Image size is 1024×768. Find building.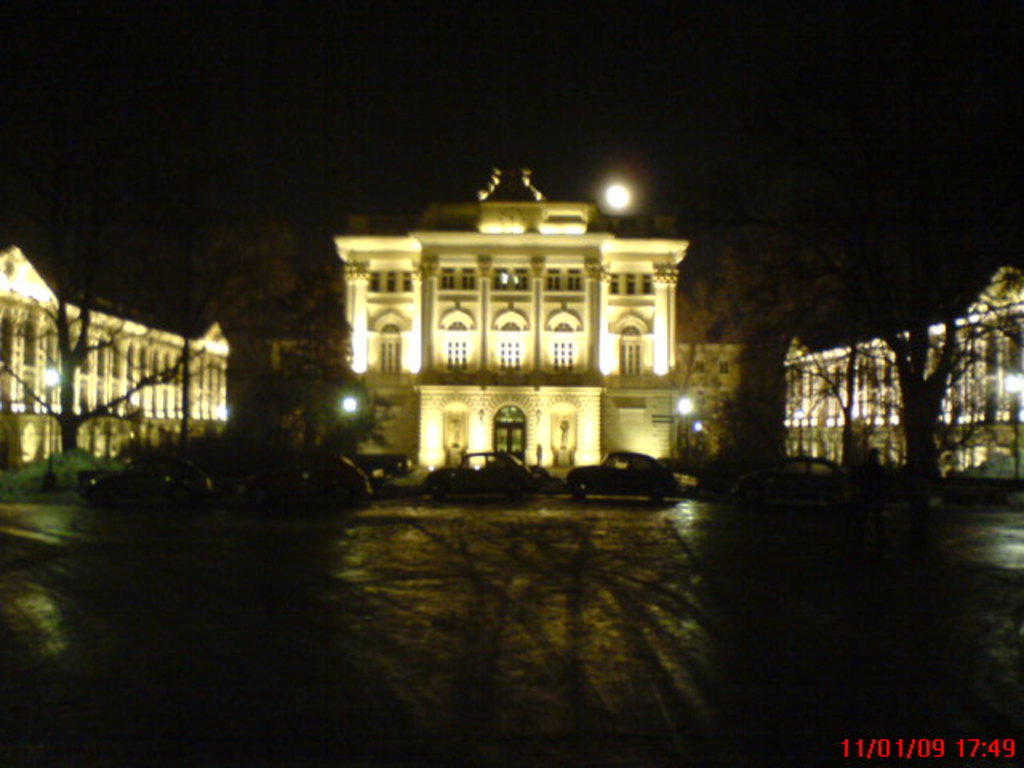
[0,250,232,467].
